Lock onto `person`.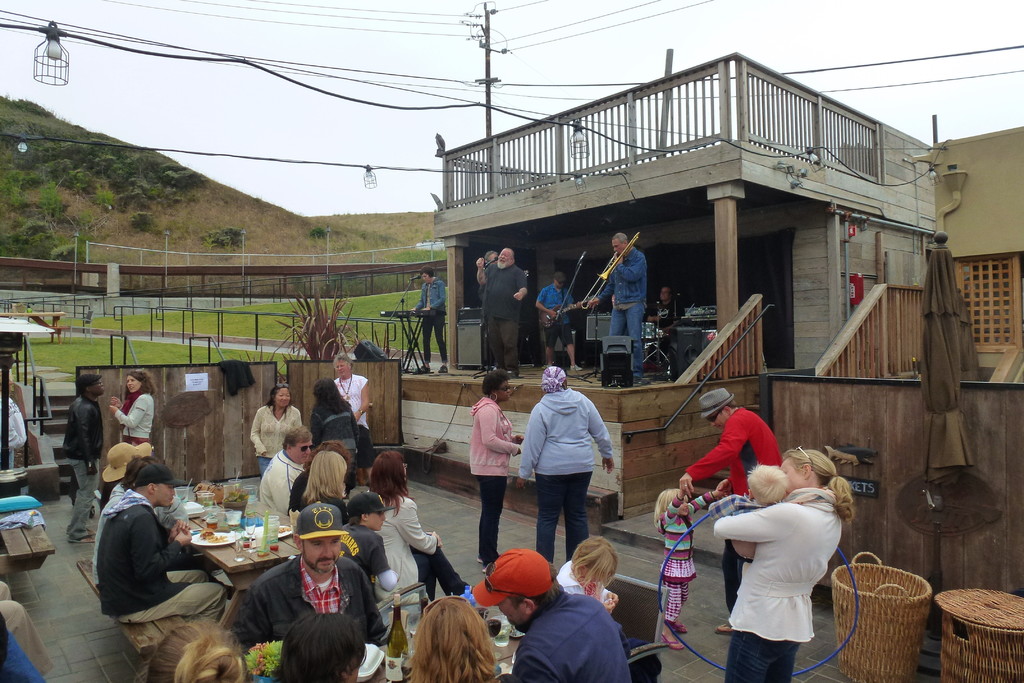
Locked: x1=134, y1=619, x2=263, y2=682.
